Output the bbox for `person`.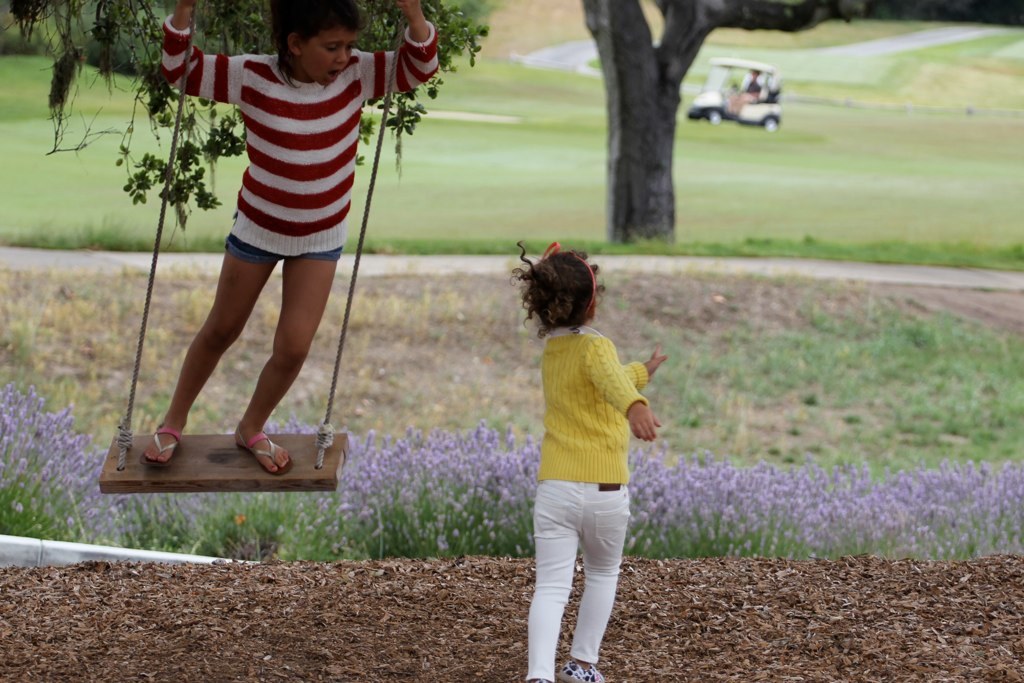
pyautogui.locateOnScreen(501, 235, 660, 682).
